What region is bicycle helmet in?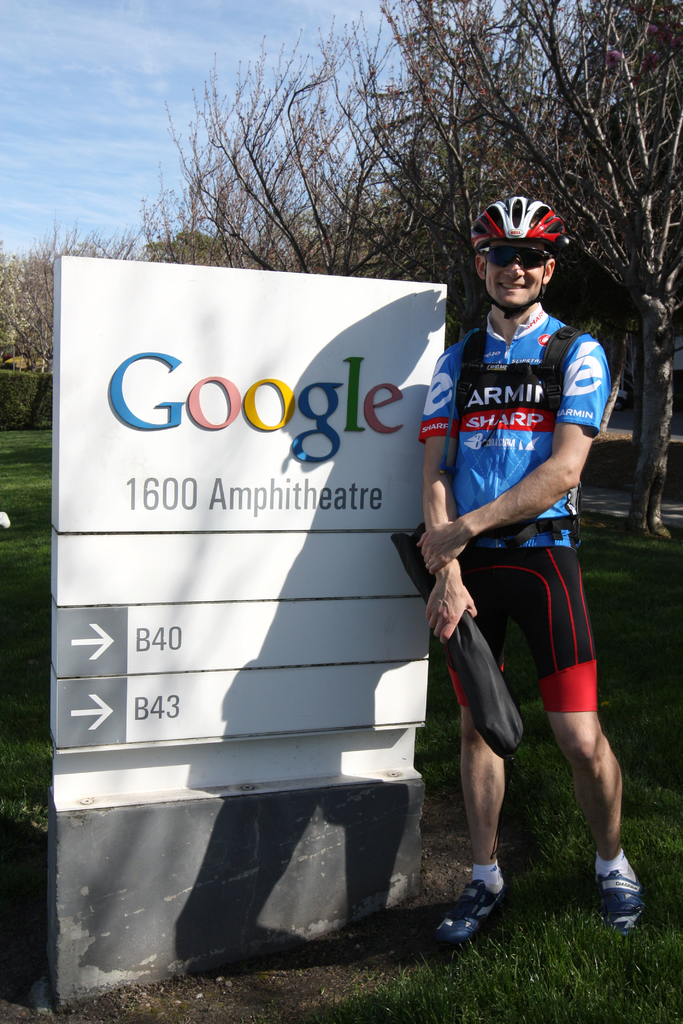
left=473, top=188, right=575, bottom=324.
